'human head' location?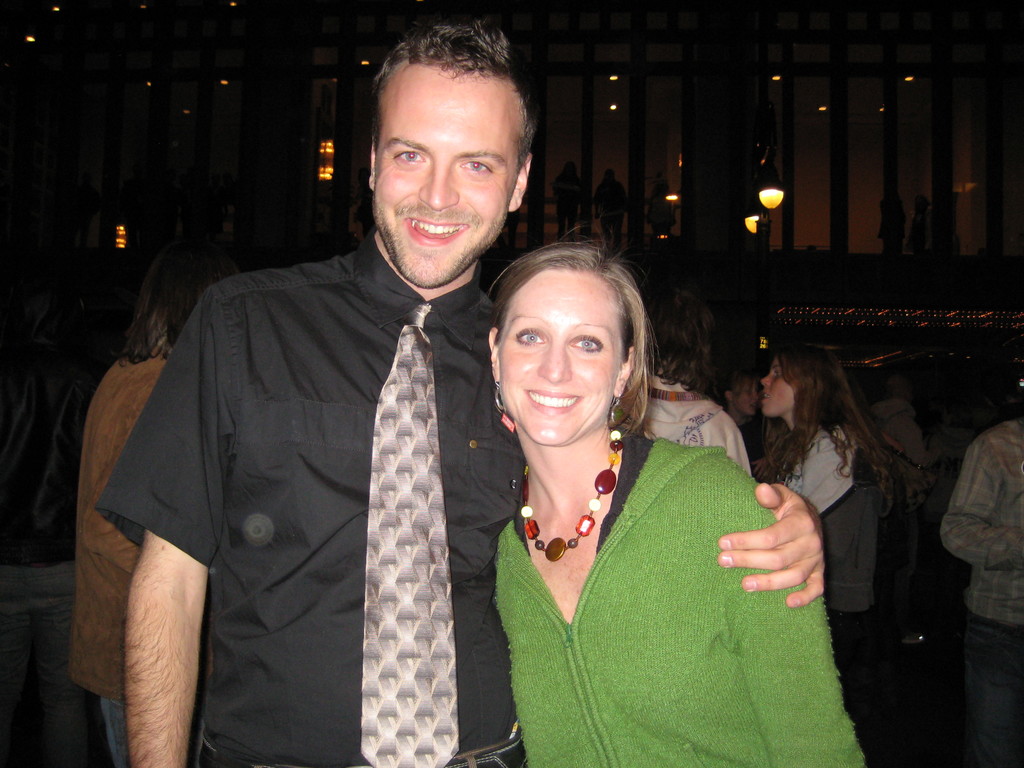
region(126, 241, 239, 348)
